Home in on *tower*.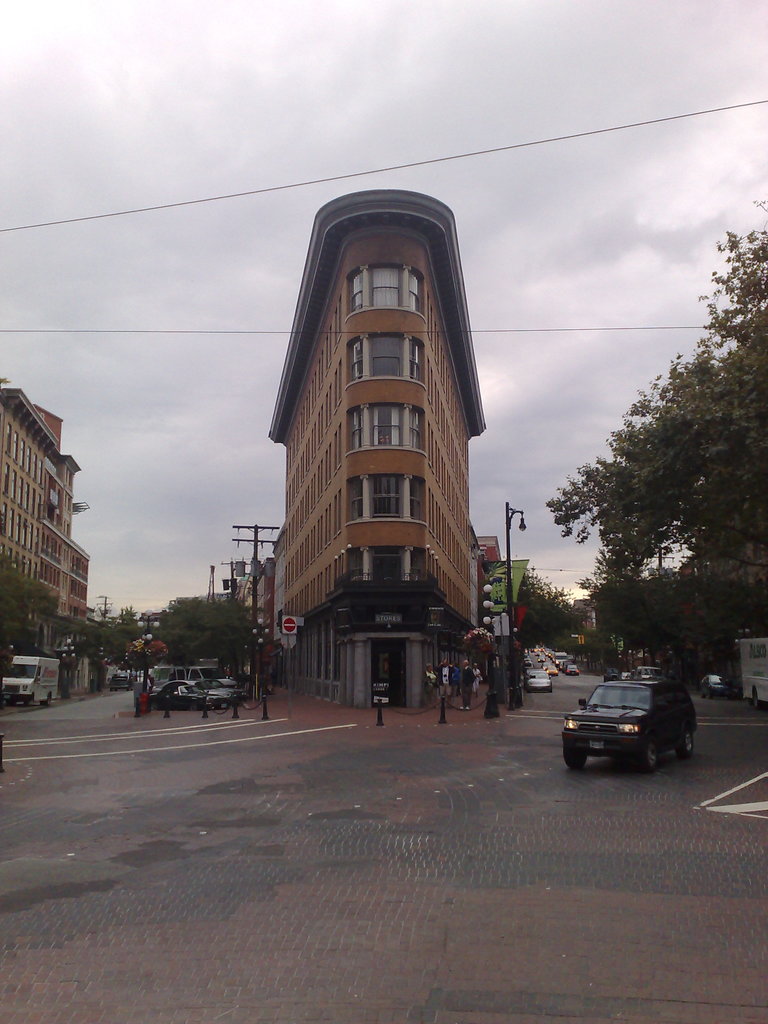
Homed in at box=[262, 194, 493, 720].
